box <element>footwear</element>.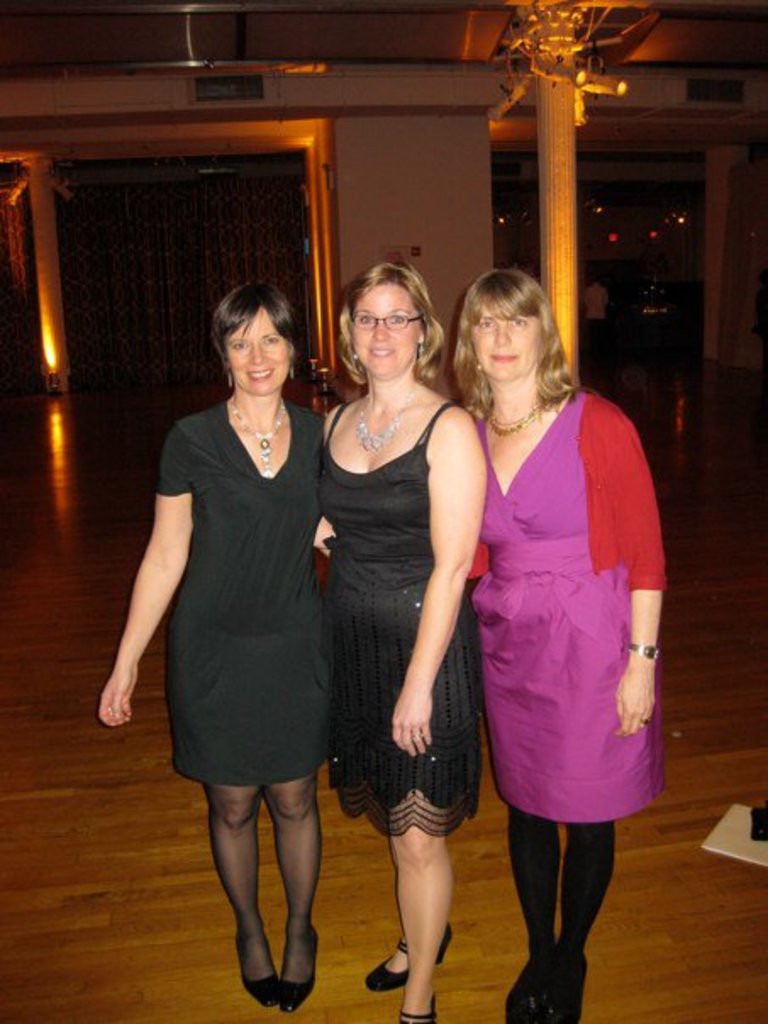
[x1=231, y1=931, x2=283, y2=1010].
